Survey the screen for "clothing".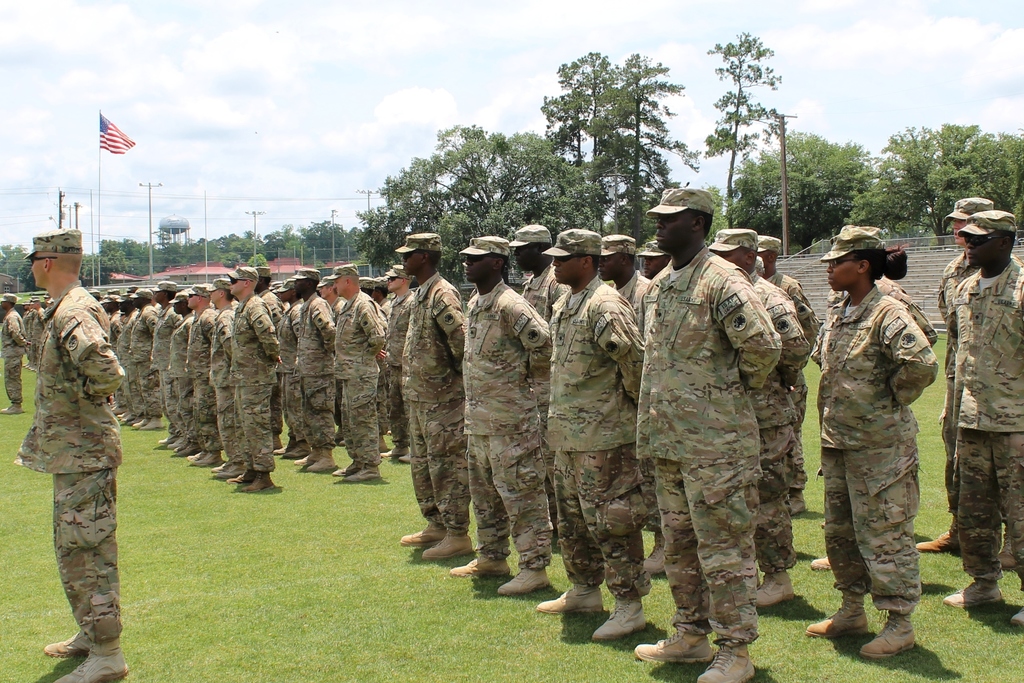
Survey found: (226,293,281,477).
